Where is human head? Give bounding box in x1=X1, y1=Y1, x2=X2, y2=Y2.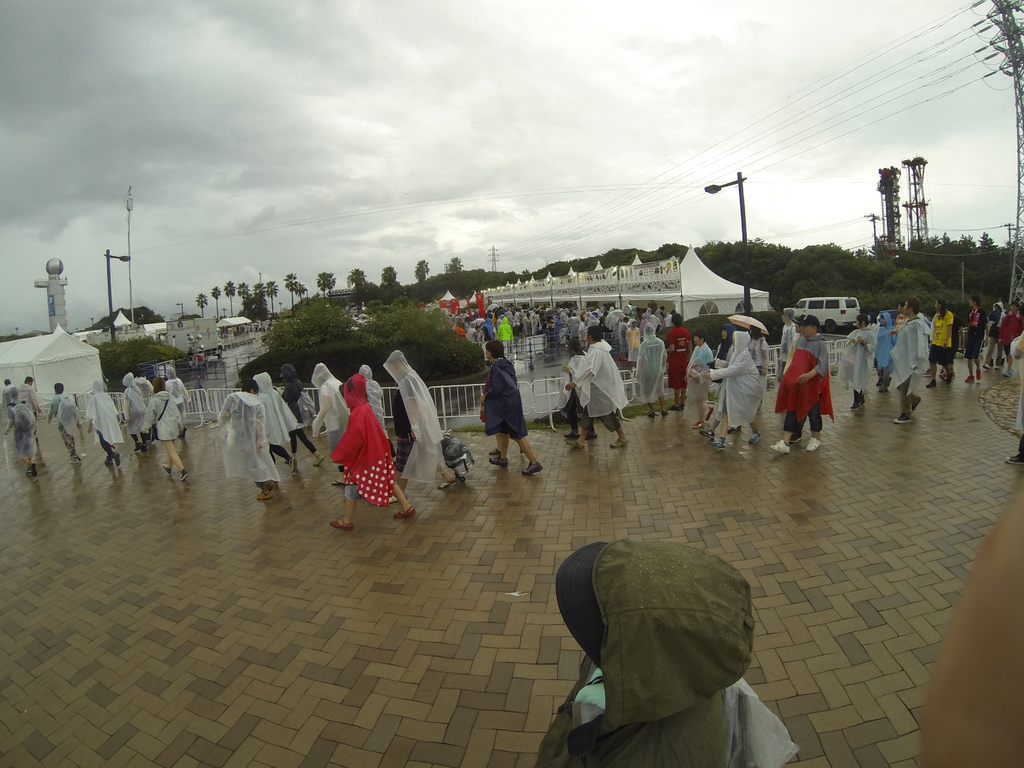
x1=594, y1=540, x2=748, y2=691.
